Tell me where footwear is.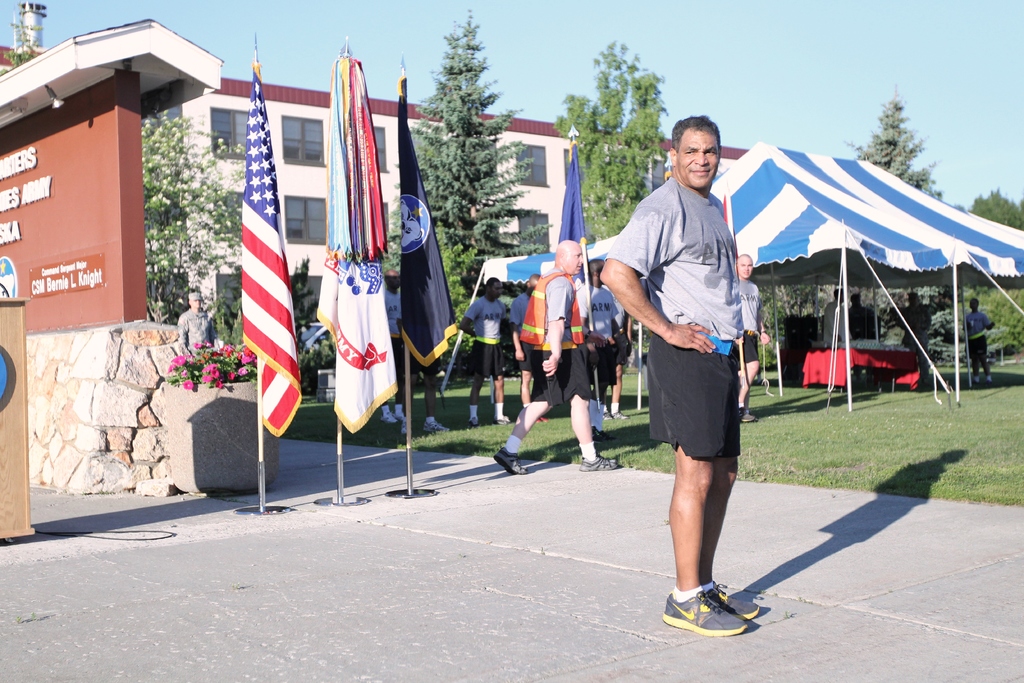
footwear is at (396, 407, 406, 420).
